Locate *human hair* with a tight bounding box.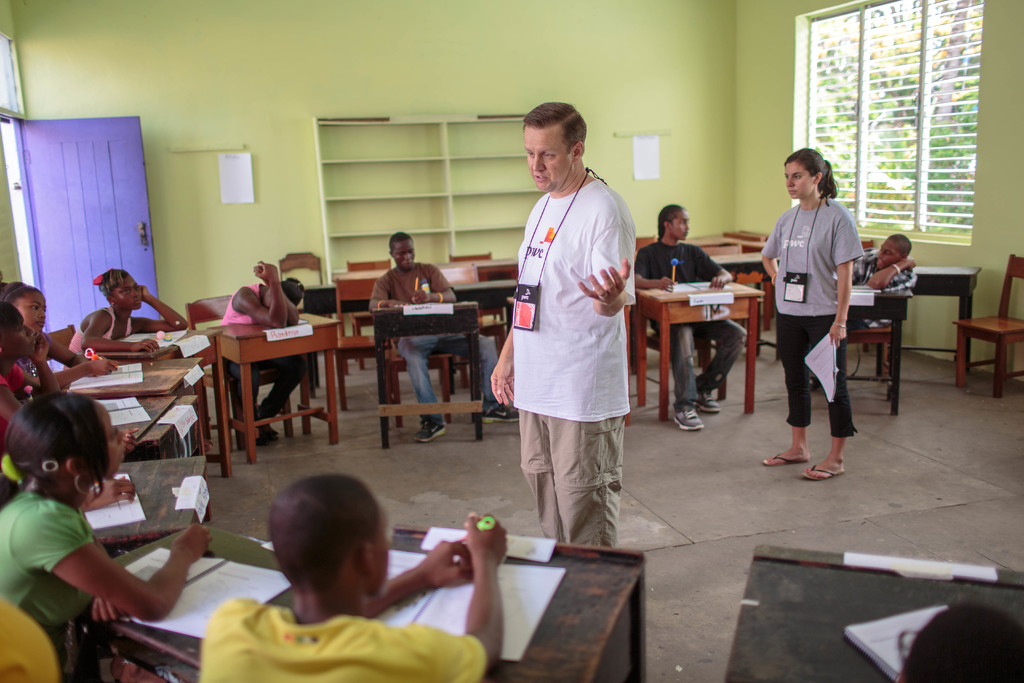
rect(100, 269, 125, 300).
